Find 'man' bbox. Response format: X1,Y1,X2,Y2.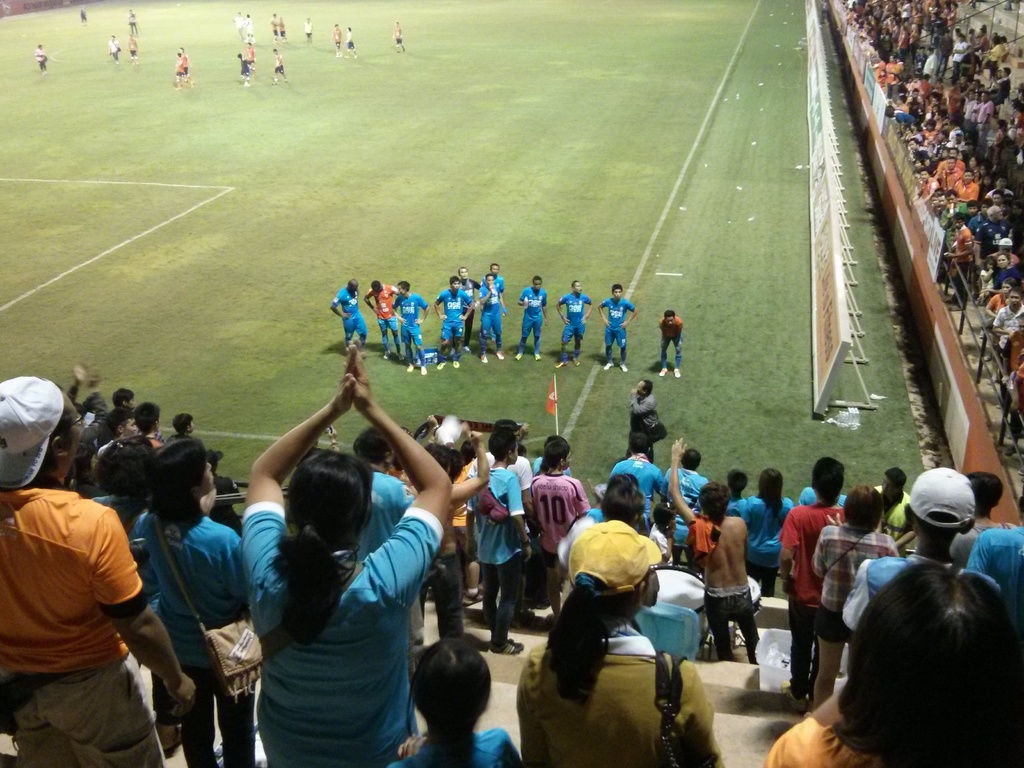
884,52,902,102.
